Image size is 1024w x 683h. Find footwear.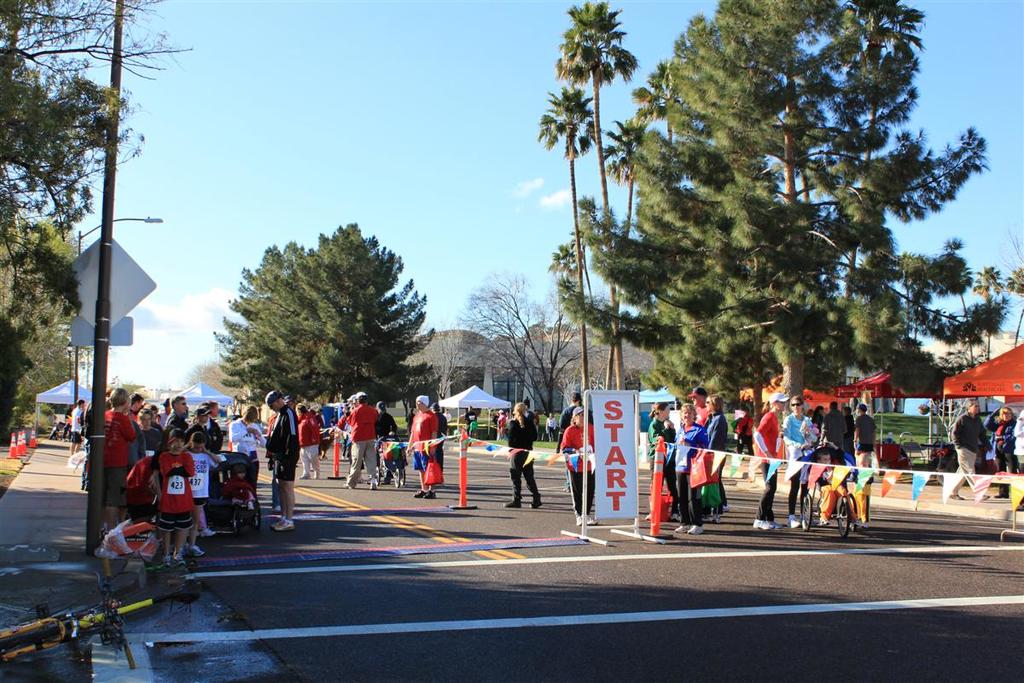
{"left": 528, "top": 502, "right": 540, "bottom": 508}.
